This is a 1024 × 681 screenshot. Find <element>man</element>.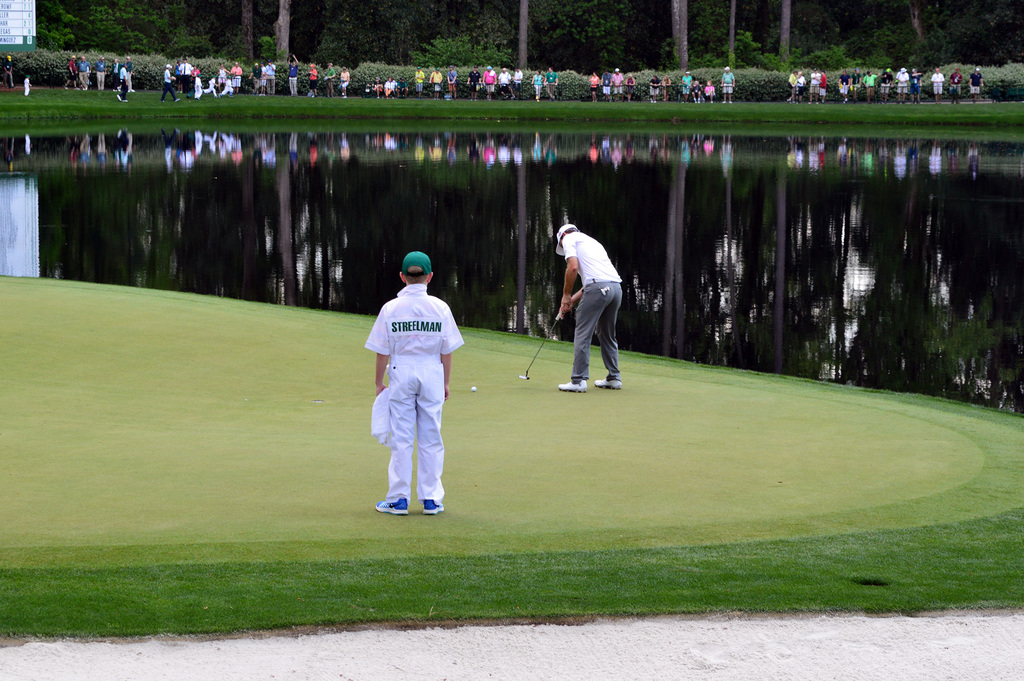
Bounding box: box=[76, 56, 90, 90].
